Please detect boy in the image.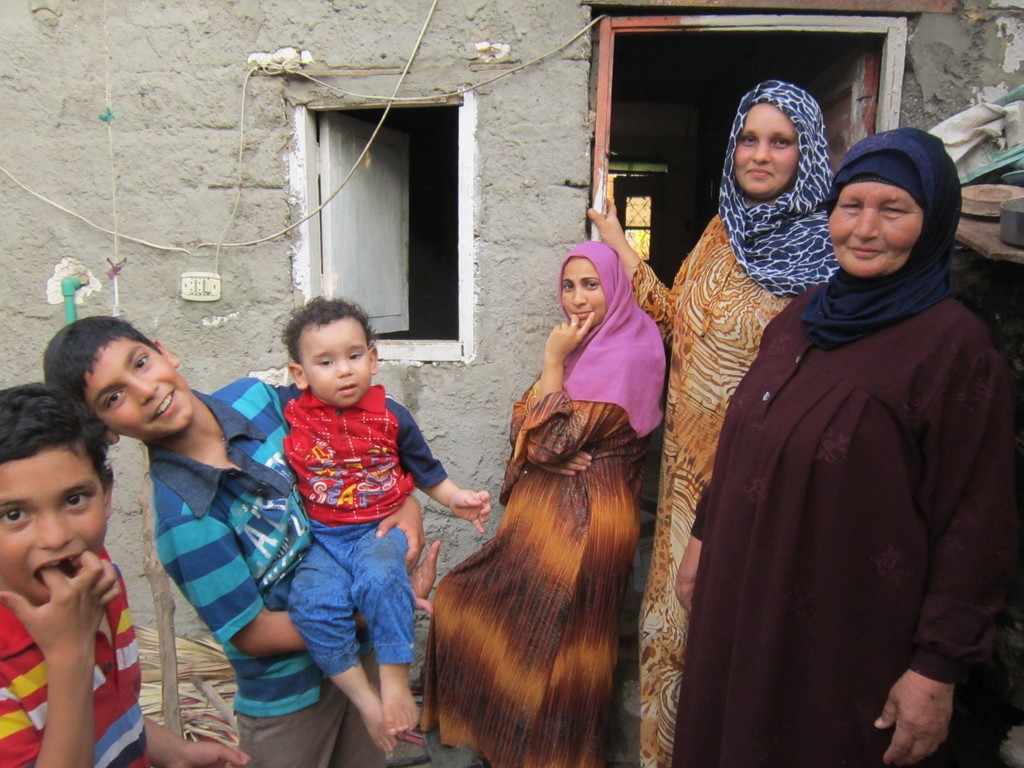
bbox=[42, 309, 407, 767].
